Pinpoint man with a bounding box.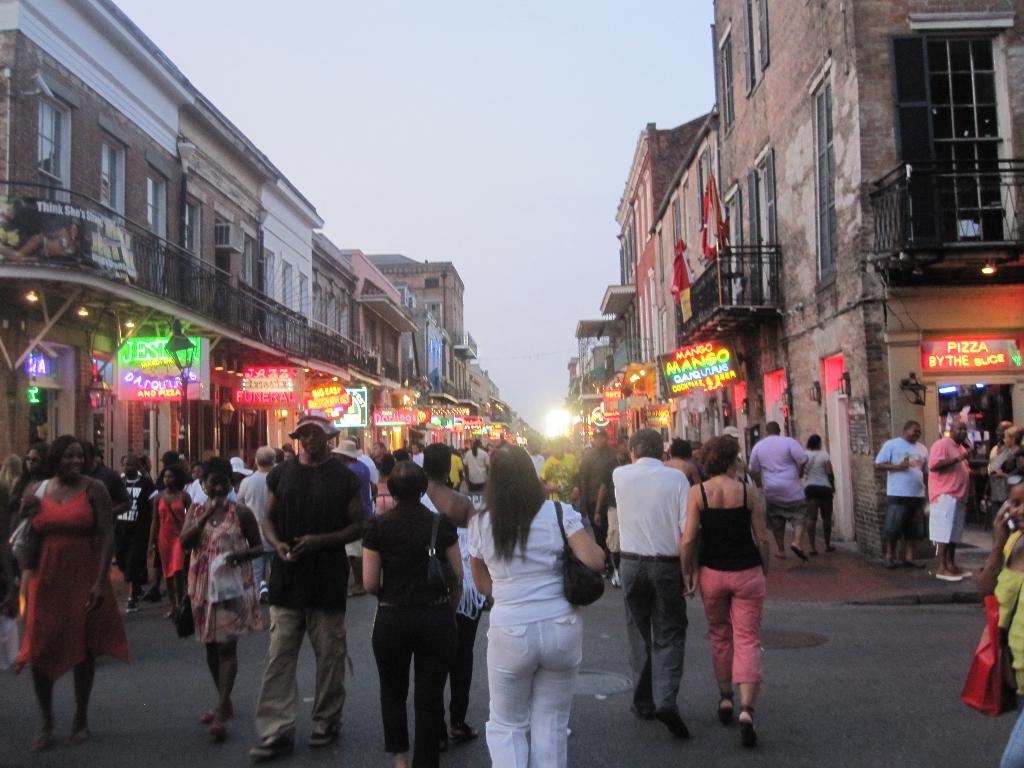
(244,430,358,746).
